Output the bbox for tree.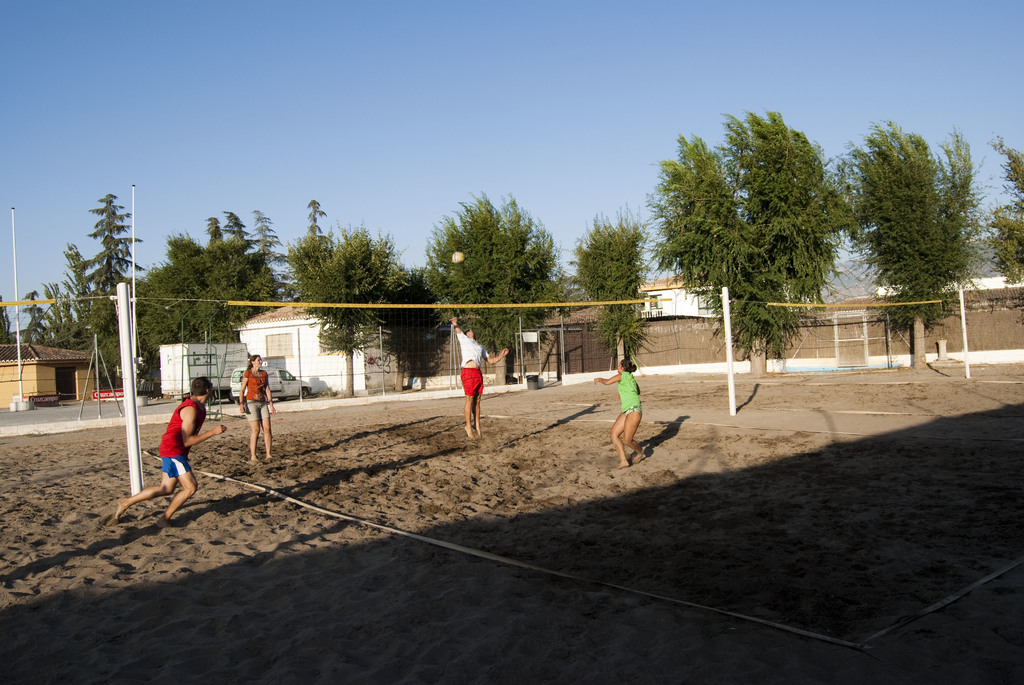
pyautogui.locateOnScreen(975, 132, 1023, 310).
